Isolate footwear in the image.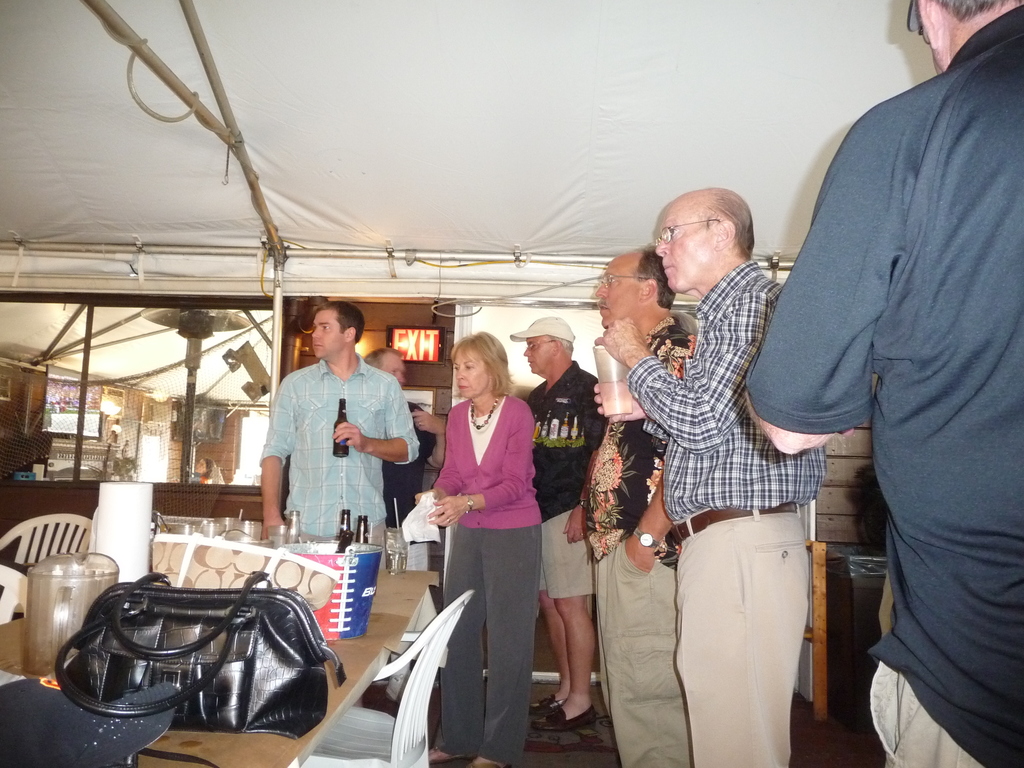
Isolated region: rect(530, 689, 551, 714).
